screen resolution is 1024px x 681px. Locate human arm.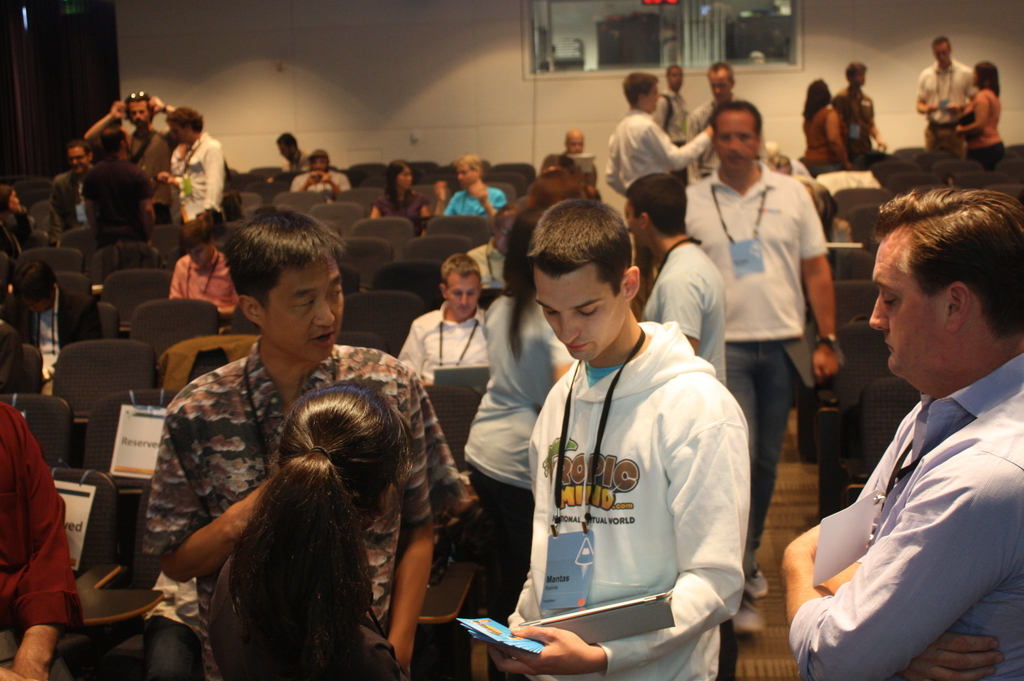
box=[367, 193, 388, 220].
